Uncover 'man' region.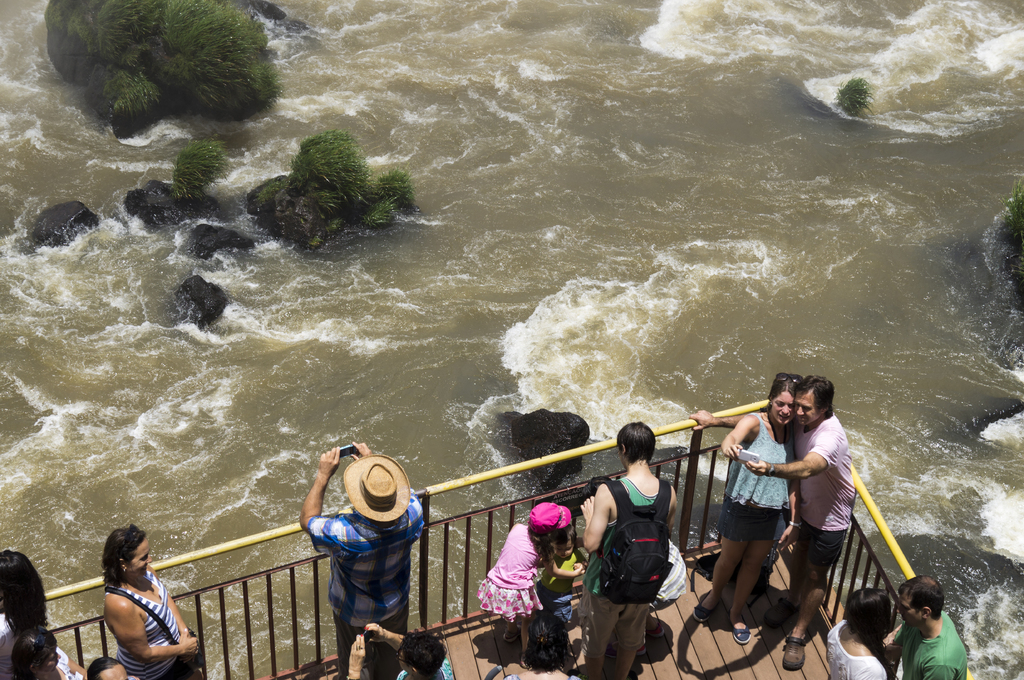
Uncovered: <box>897,573,965,679</box>.
